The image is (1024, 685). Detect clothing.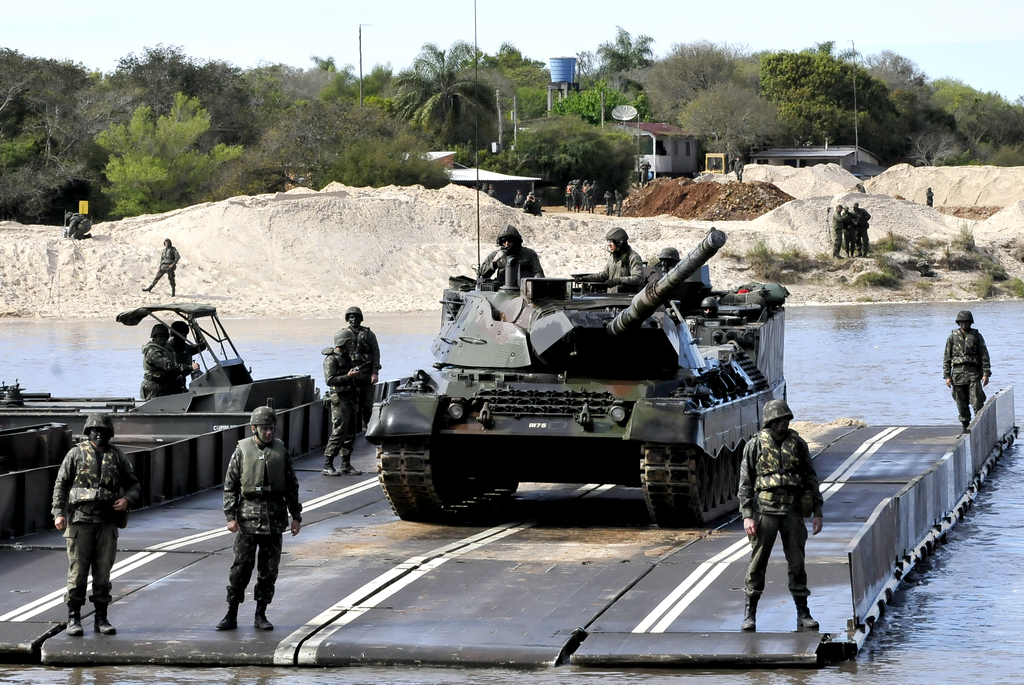
Detection: [x1=476, y1=244, x2=545, y2=277].
